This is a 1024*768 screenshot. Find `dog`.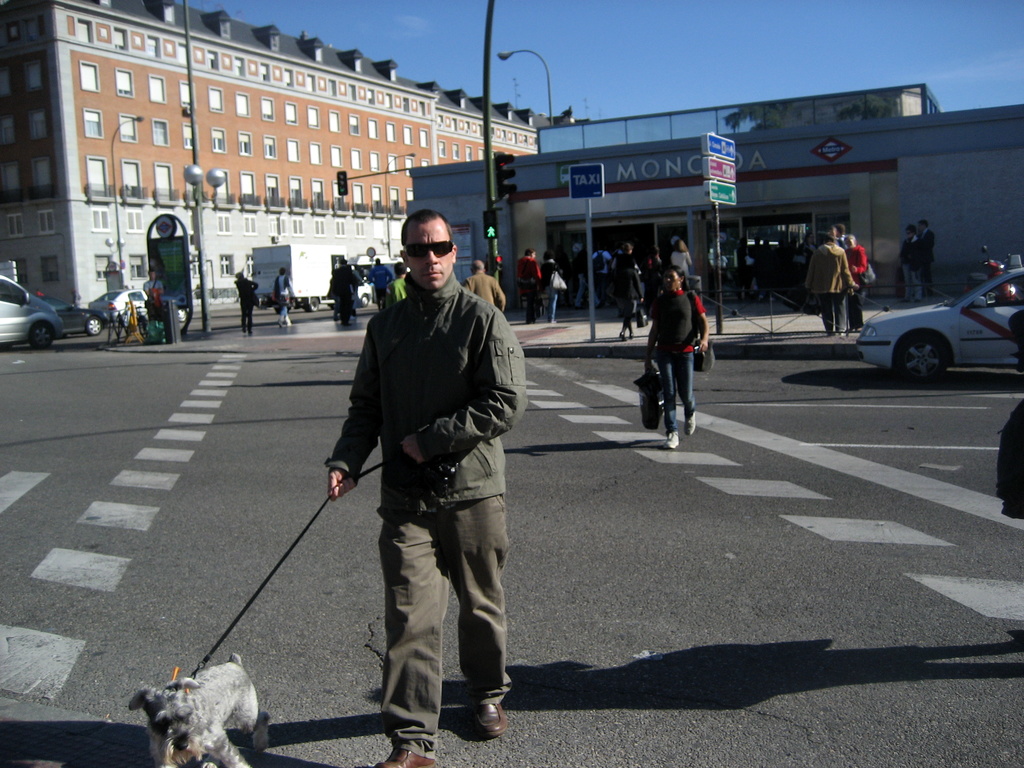
Bounding box: box=[124, 650, 267, 767].
